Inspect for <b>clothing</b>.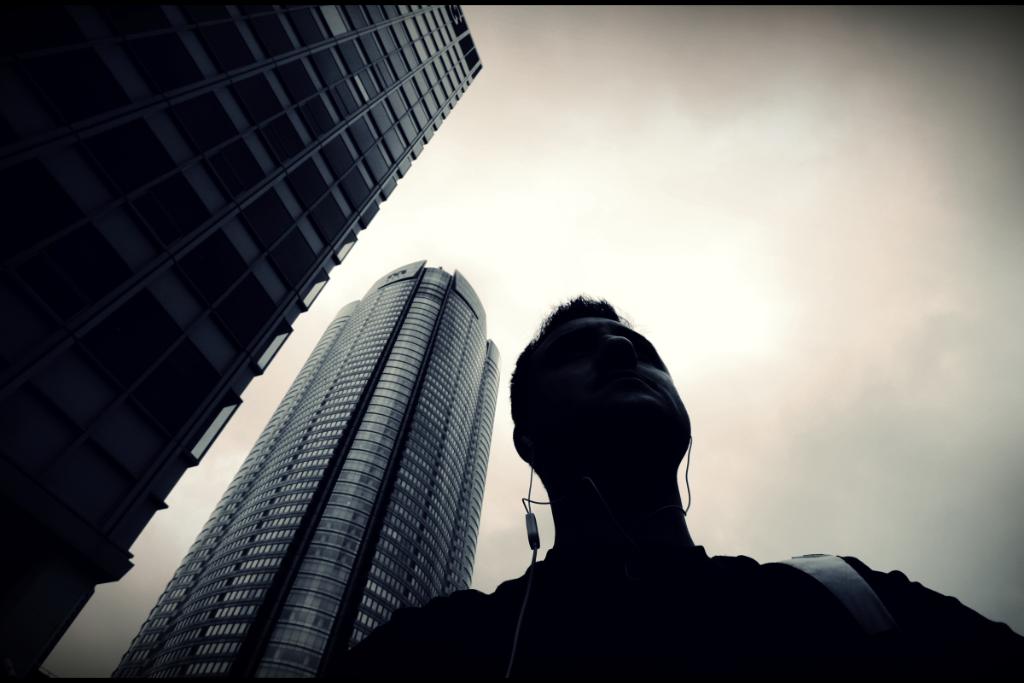
Inspection: (x1=324, y1=550, x2=1021, y2=682).
